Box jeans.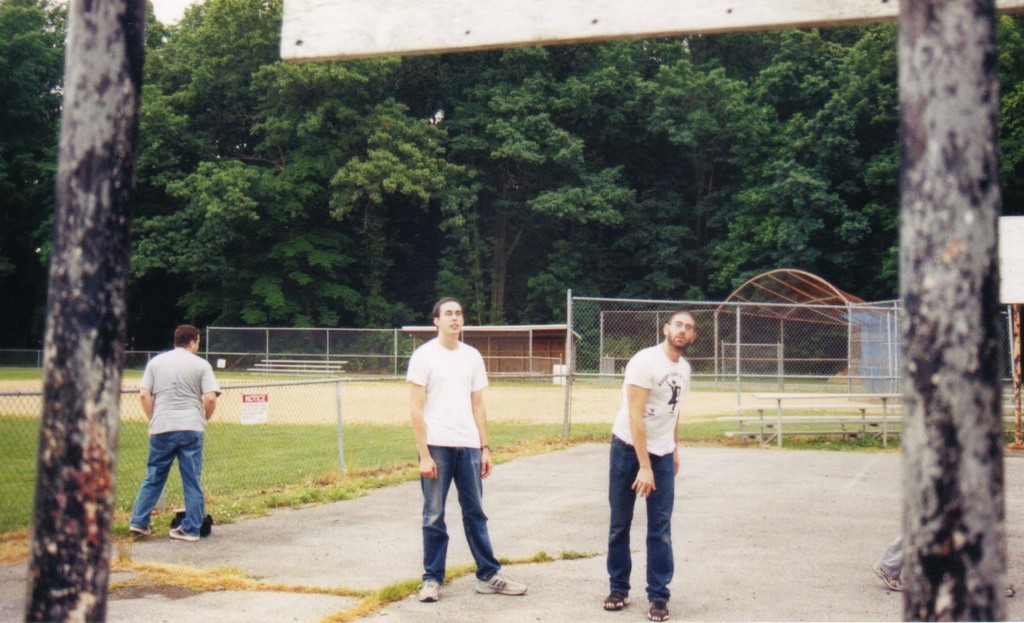
[x1=609, y1=432, x2=682, y2=616].
